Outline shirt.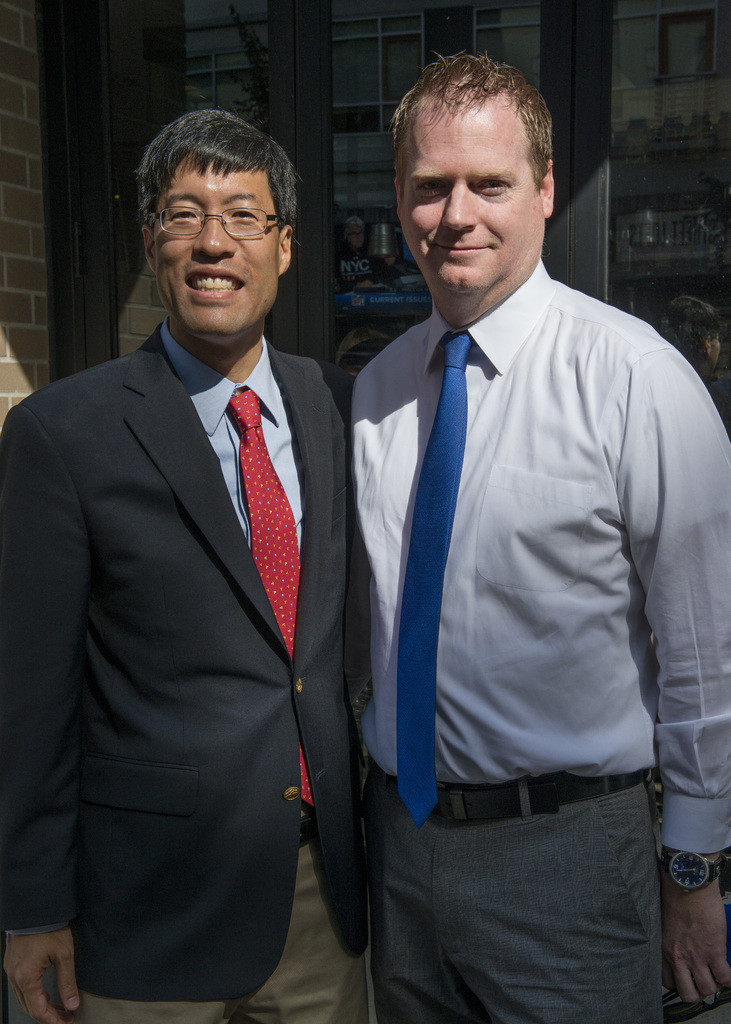
Outline: 158,321,298,559.
